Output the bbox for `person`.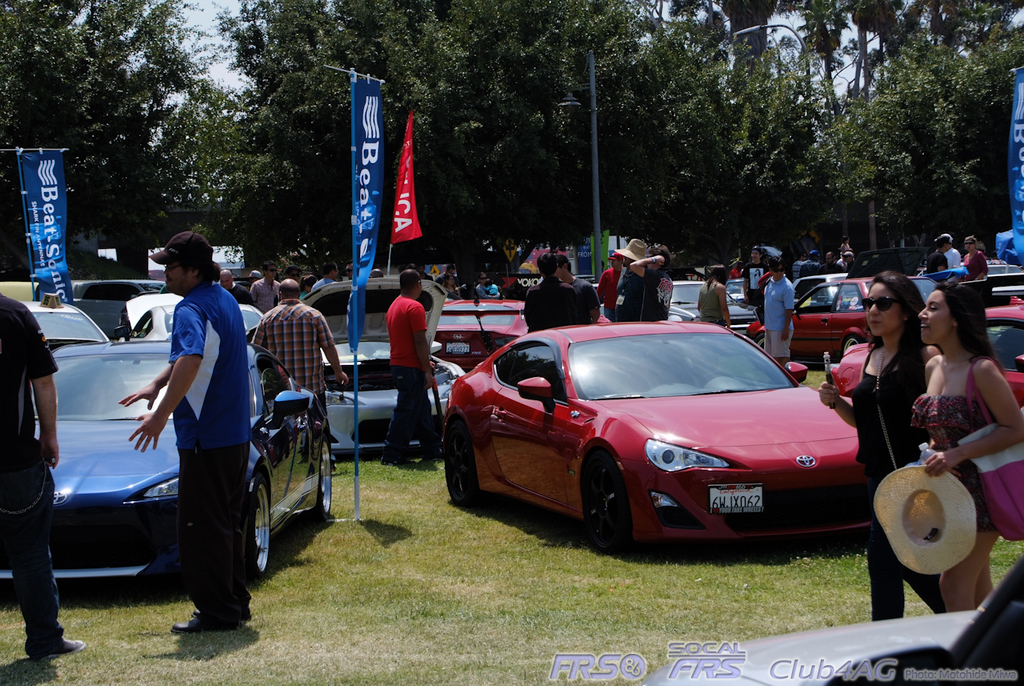
<region>523, 248, 590, 335</region>.
